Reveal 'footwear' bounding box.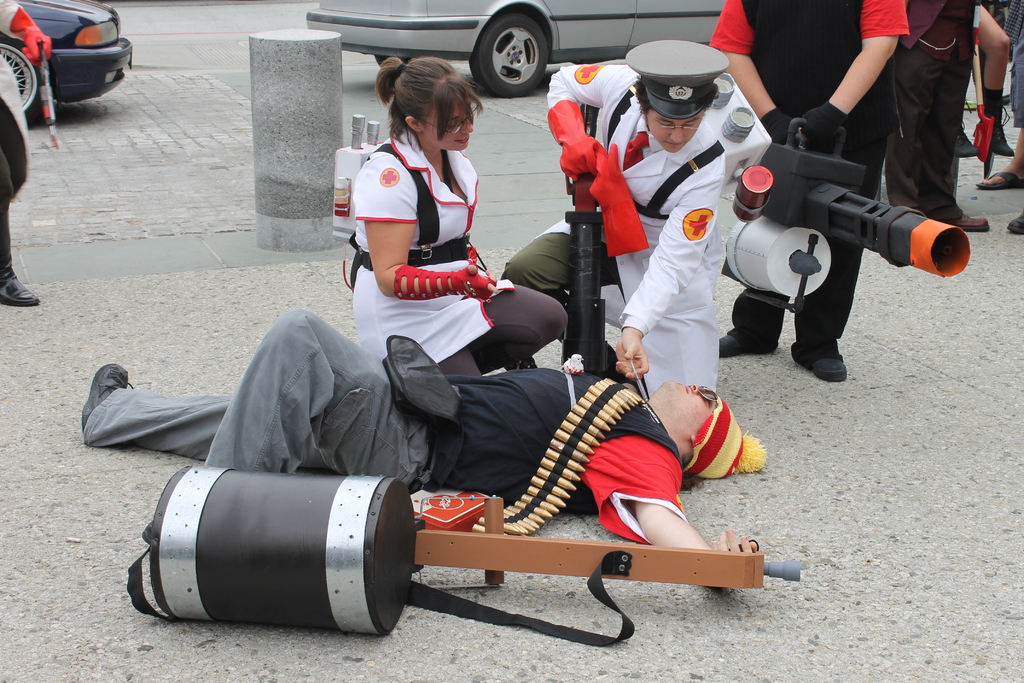
Revealed: <region>1006, 209, 1023, 238</region>.
